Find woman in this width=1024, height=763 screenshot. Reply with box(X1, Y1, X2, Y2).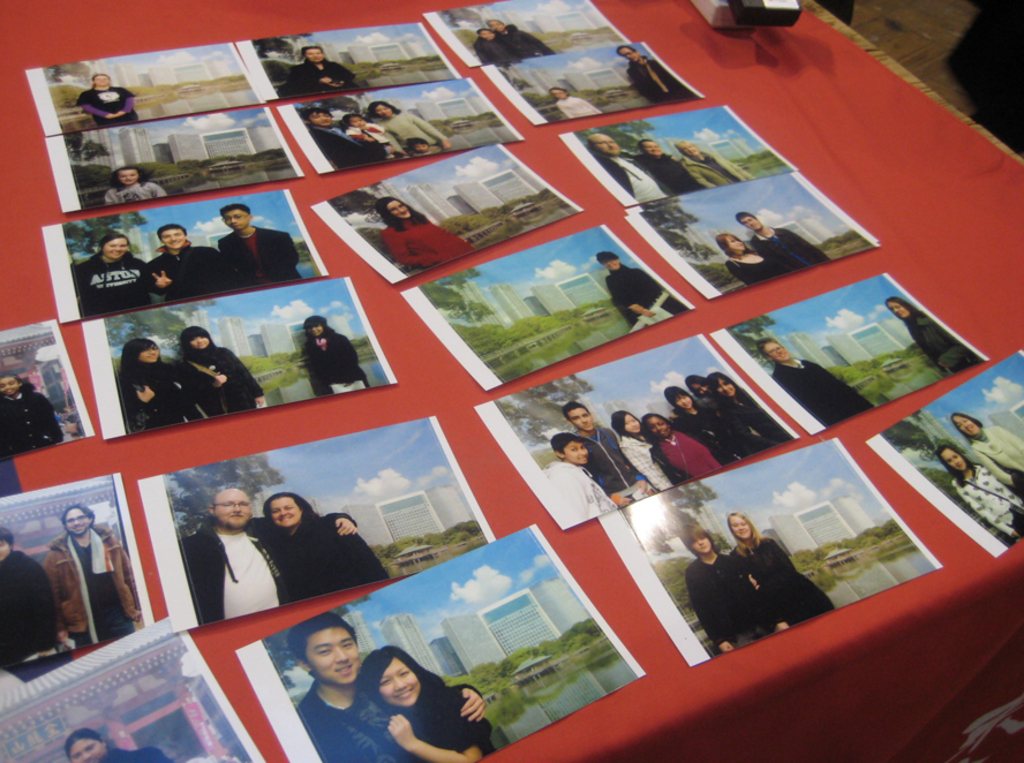
box(369, 98, 453, 154).
